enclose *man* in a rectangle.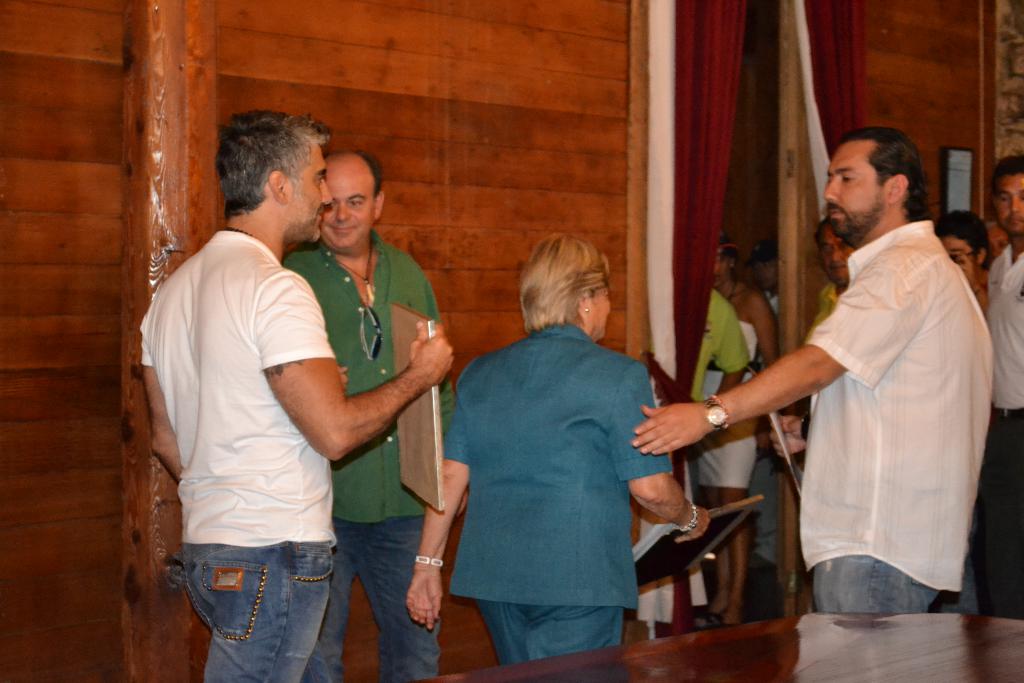
(left=280, top=149, right=468, bottom=682).
